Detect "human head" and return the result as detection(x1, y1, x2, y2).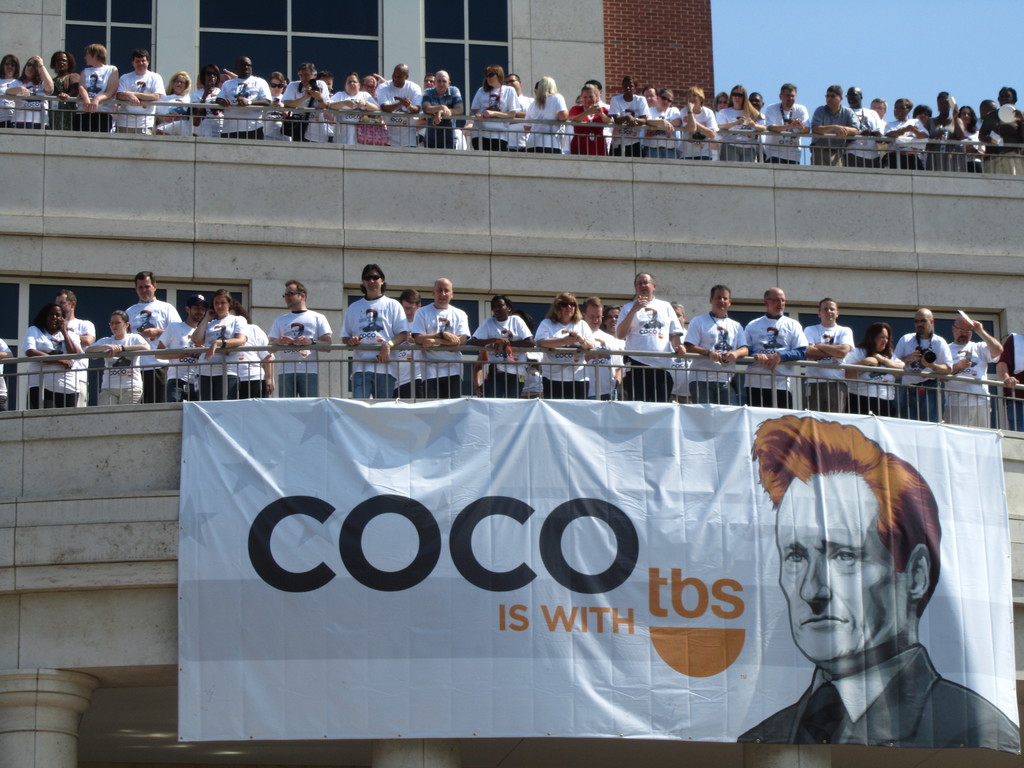
detection(718, 324, 732, 342).
